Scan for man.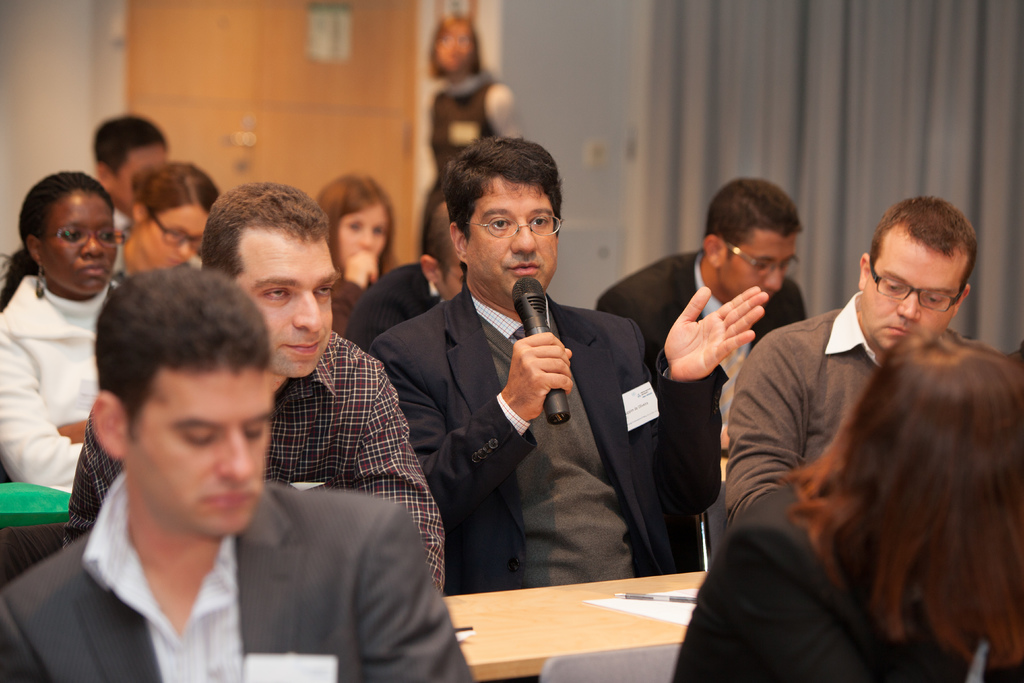
Scan result: <bbox>593, 168, 807, 456</bbox>.
